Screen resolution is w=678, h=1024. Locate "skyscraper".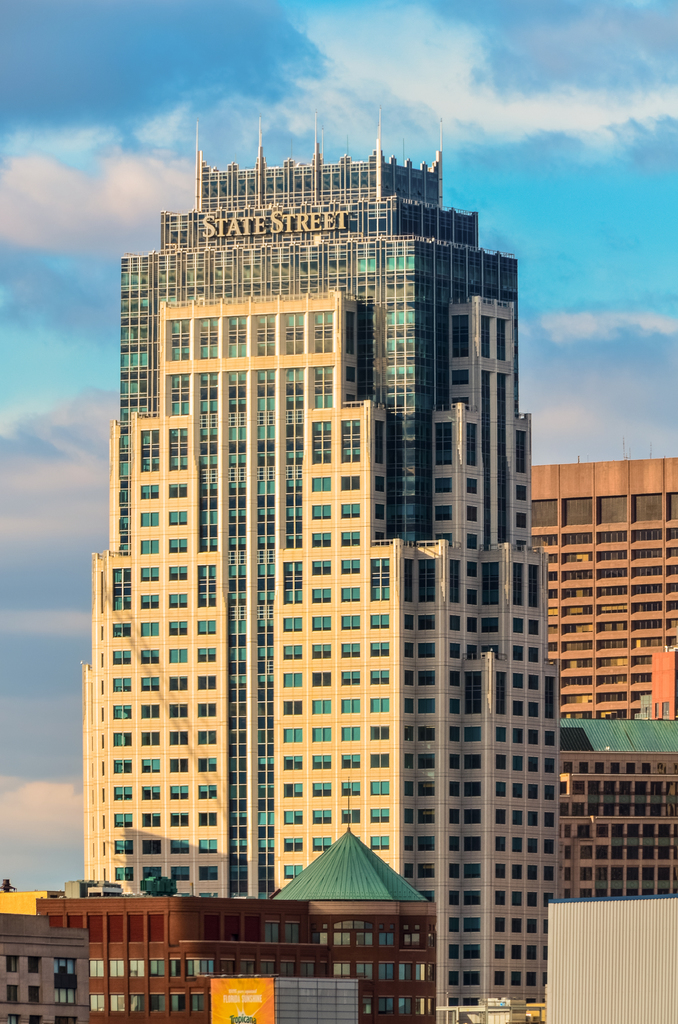
(left=51, top=142, right=592, bottom=945).
